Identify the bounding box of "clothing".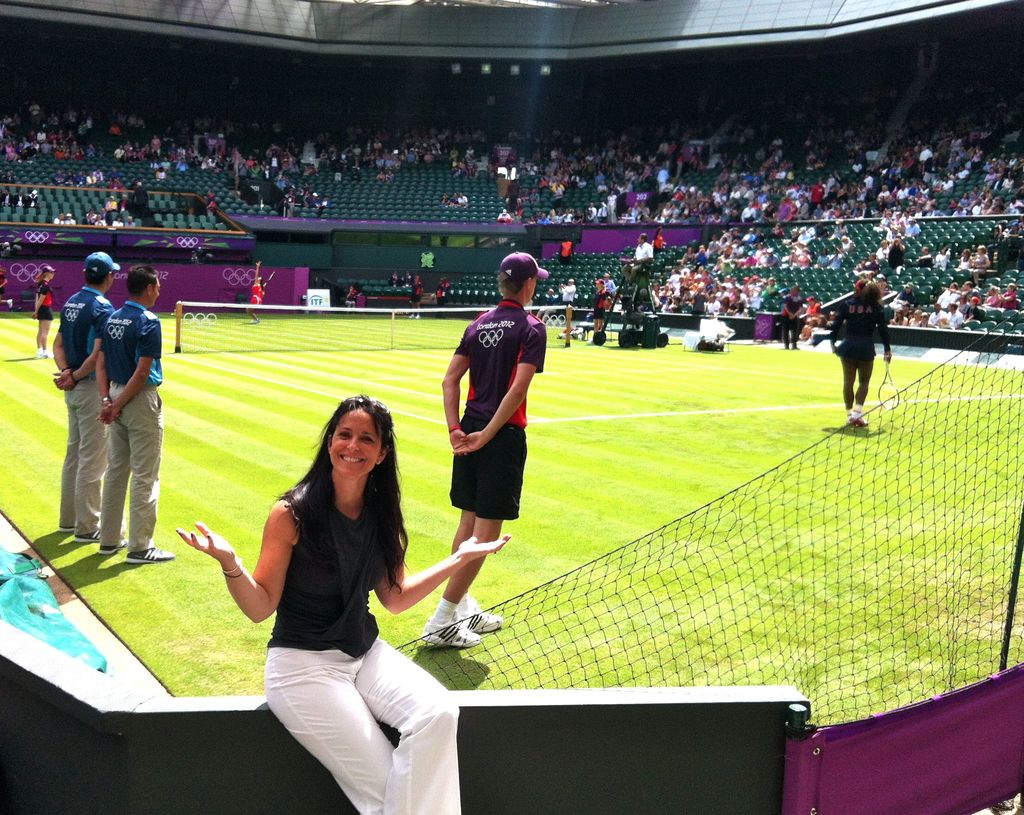
449/299/551/522.
